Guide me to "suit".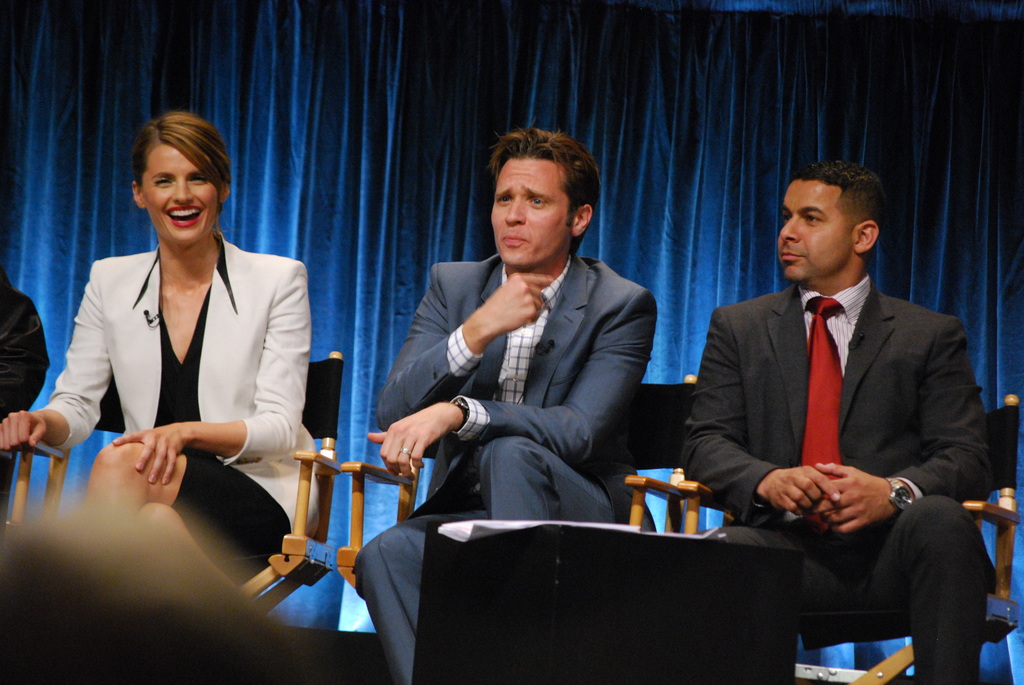
Guidance: [x1=682, y1=189, x2=993, y2=637].
